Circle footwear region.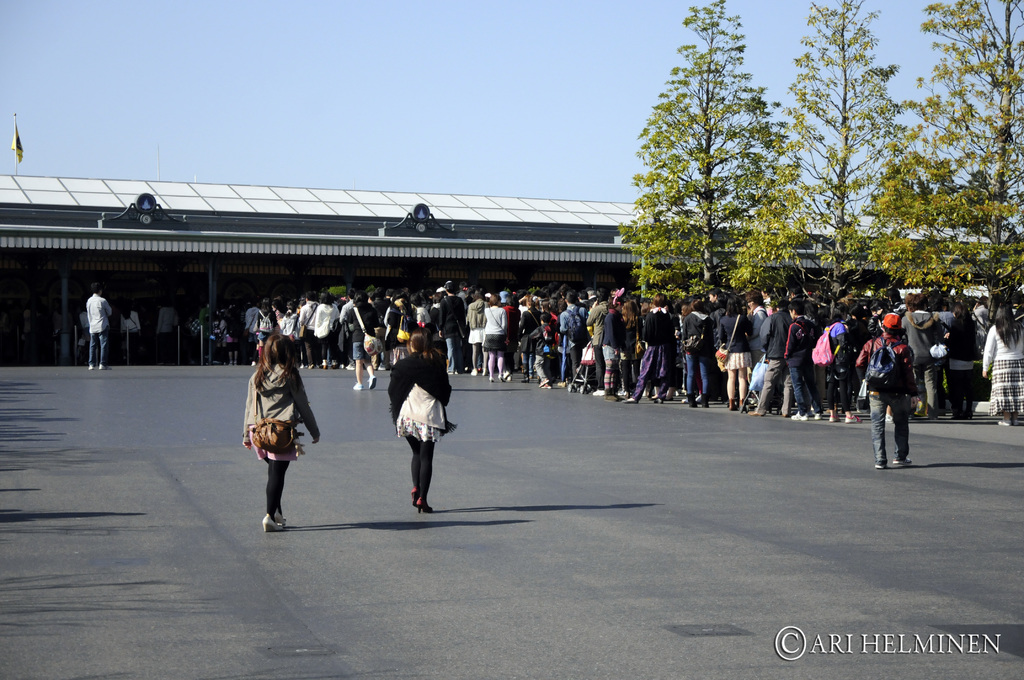
Region: {"x1": 353, "y1": 378, "x2": 362, "y2": 395}.
